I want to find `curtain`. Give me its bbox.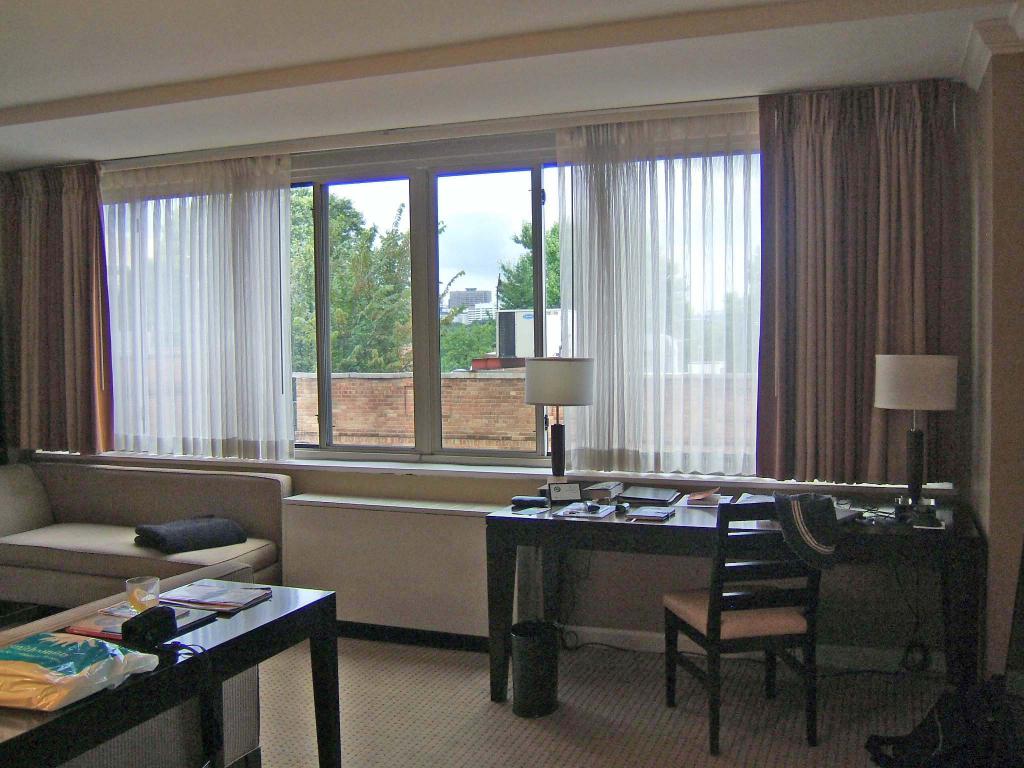
rect(3, 164, 119, 456).
